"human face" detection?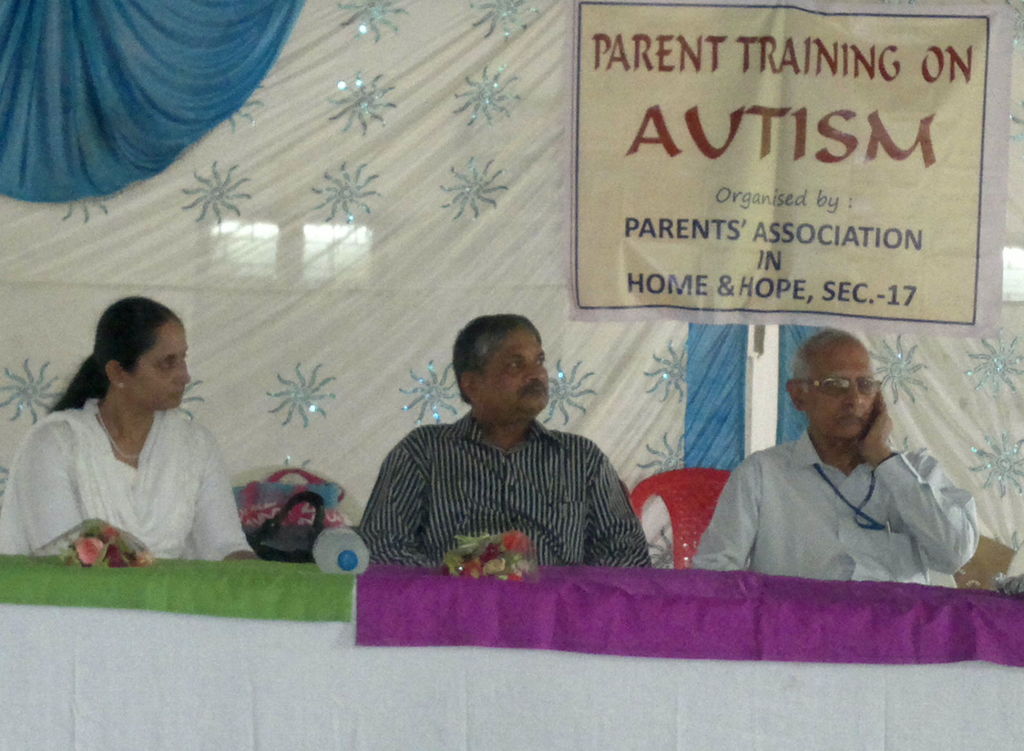
484, 330, 551, 405
